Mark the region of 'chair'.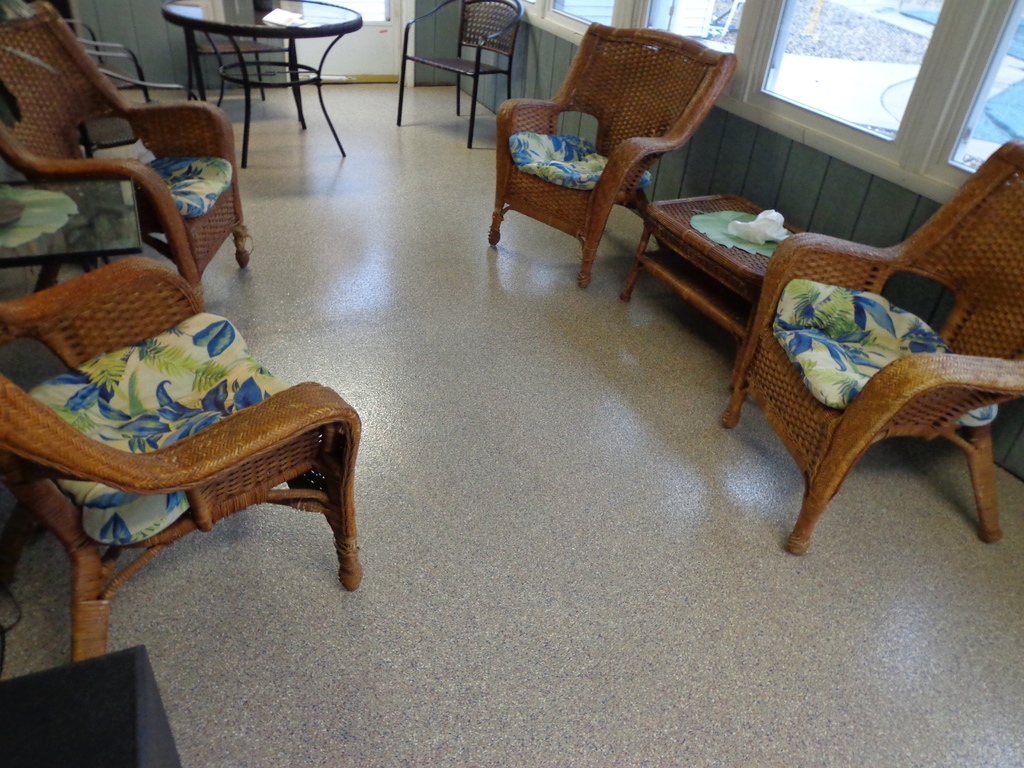
Region: <region>0, 253, 366, 660</region>.
